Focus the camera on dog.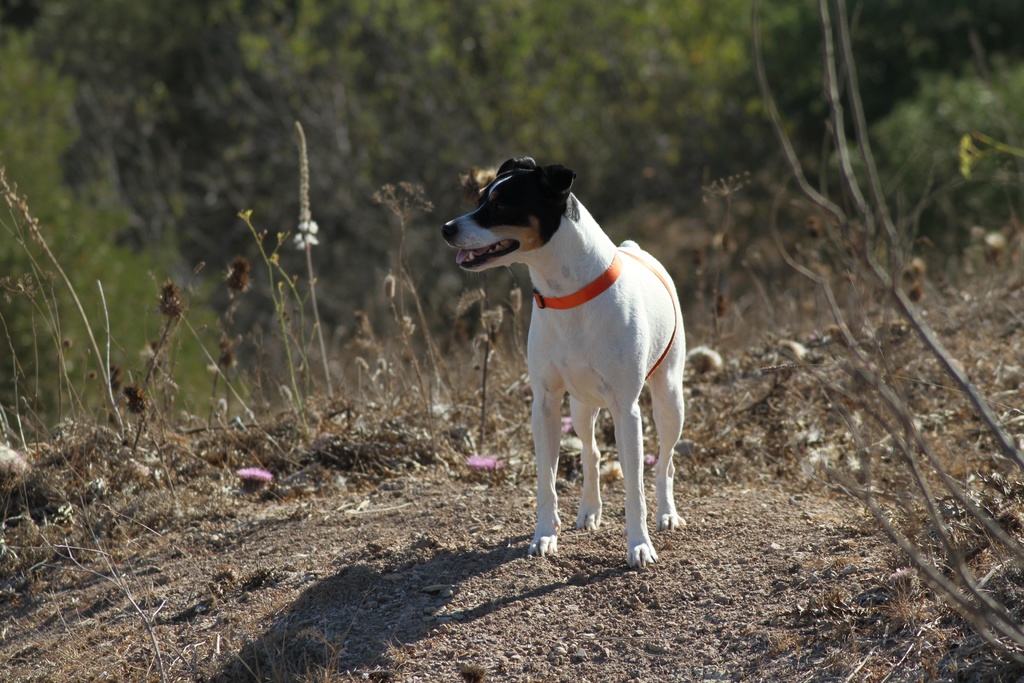
Focus region: [440, 154, 692, 575].
